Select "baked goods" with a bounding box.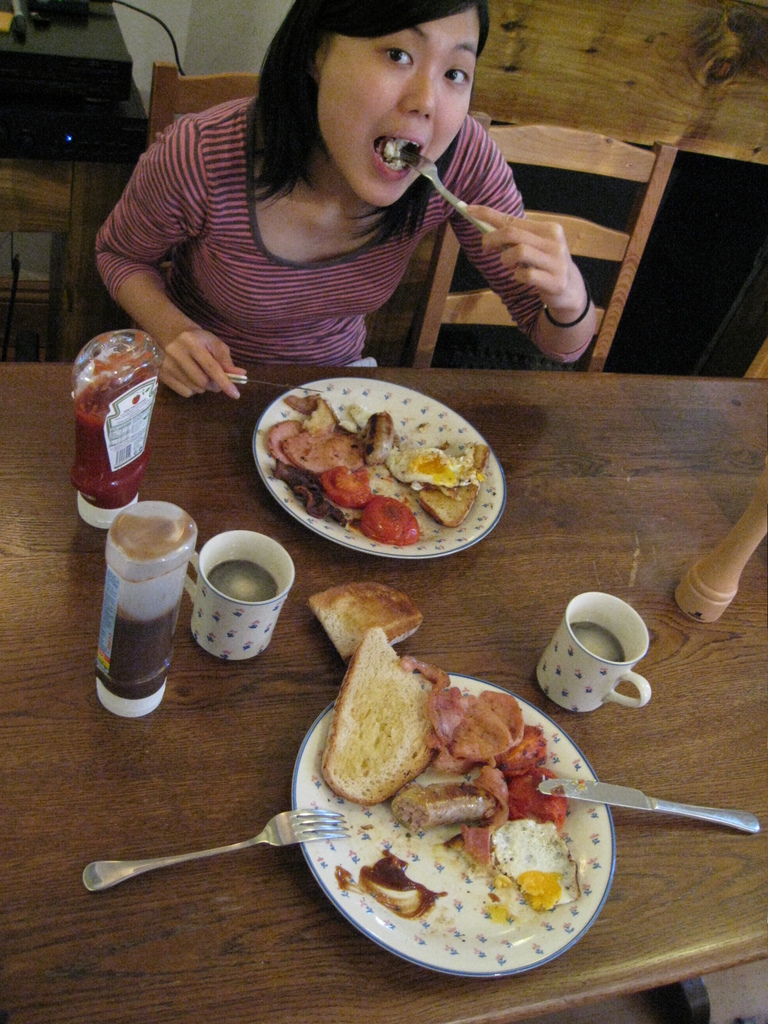
pyautogui.locateOnScreen(416, 483, 481, 534).
